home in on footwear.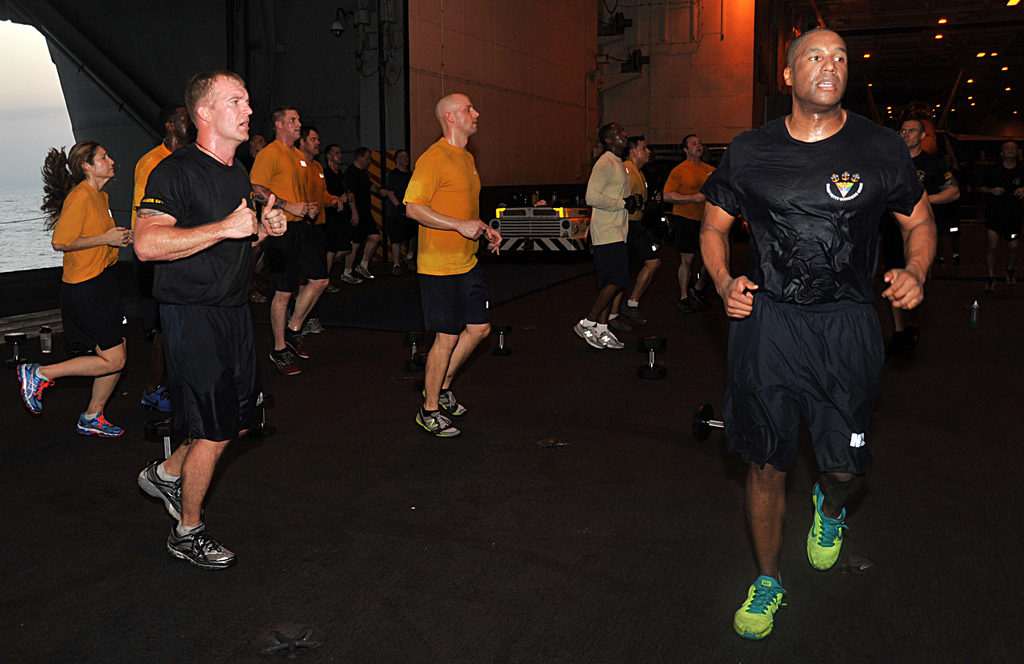
Homed in at {"x1": 597, "y1": 323, "x2": 627, "y2": 349}.
